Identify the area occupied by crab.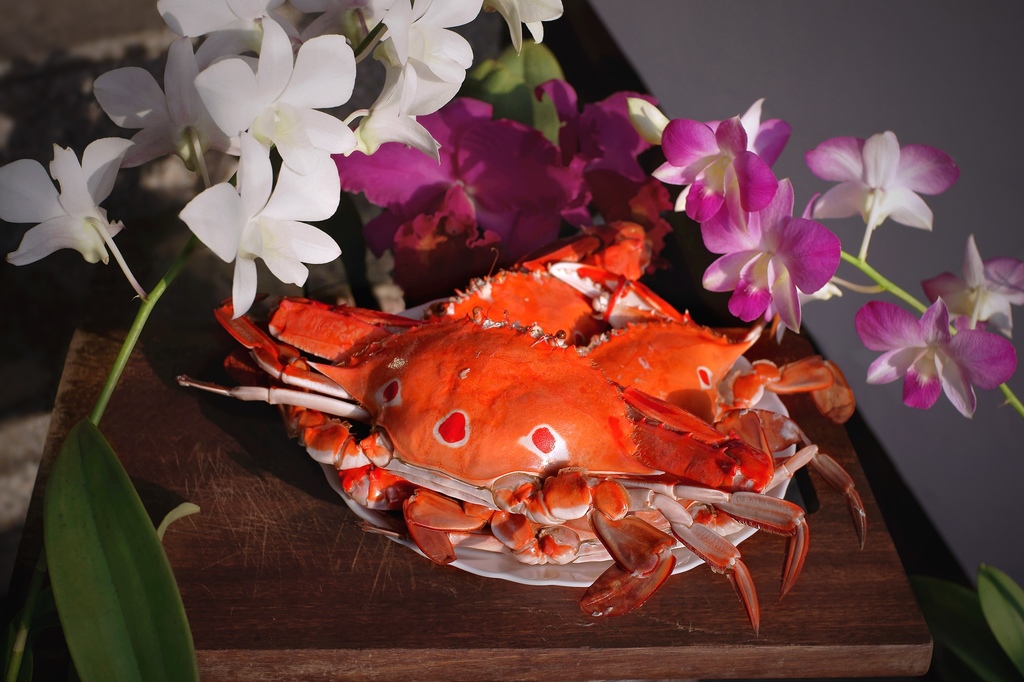
Area: 177 212 867 634.
